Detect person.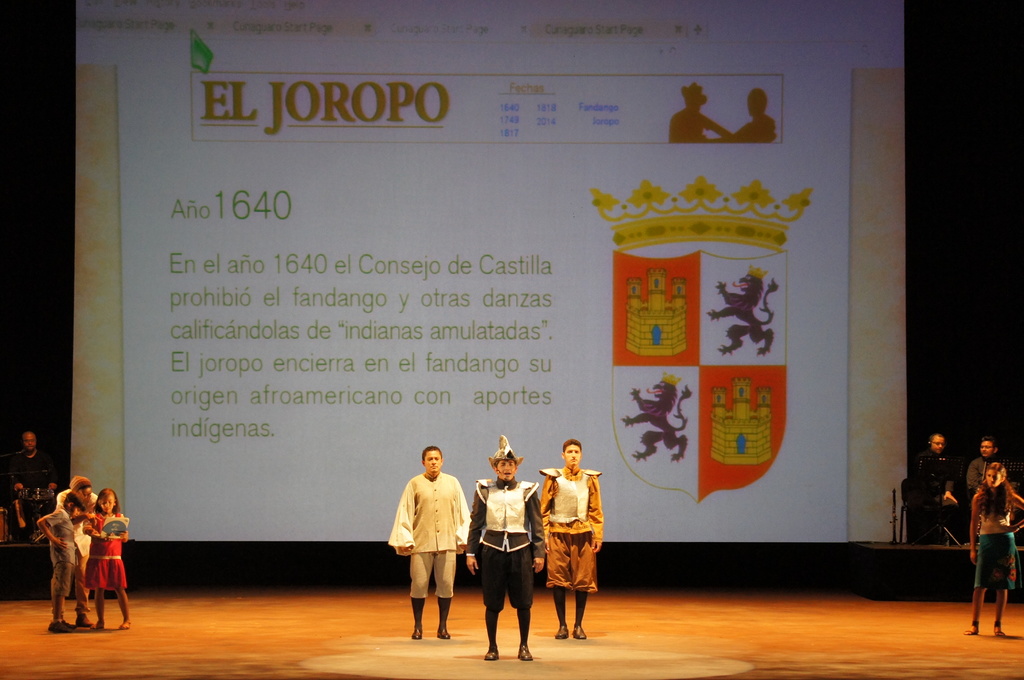
Detected at {"left": 386, "top": 446, "right": 470, "bottom": 642}.
